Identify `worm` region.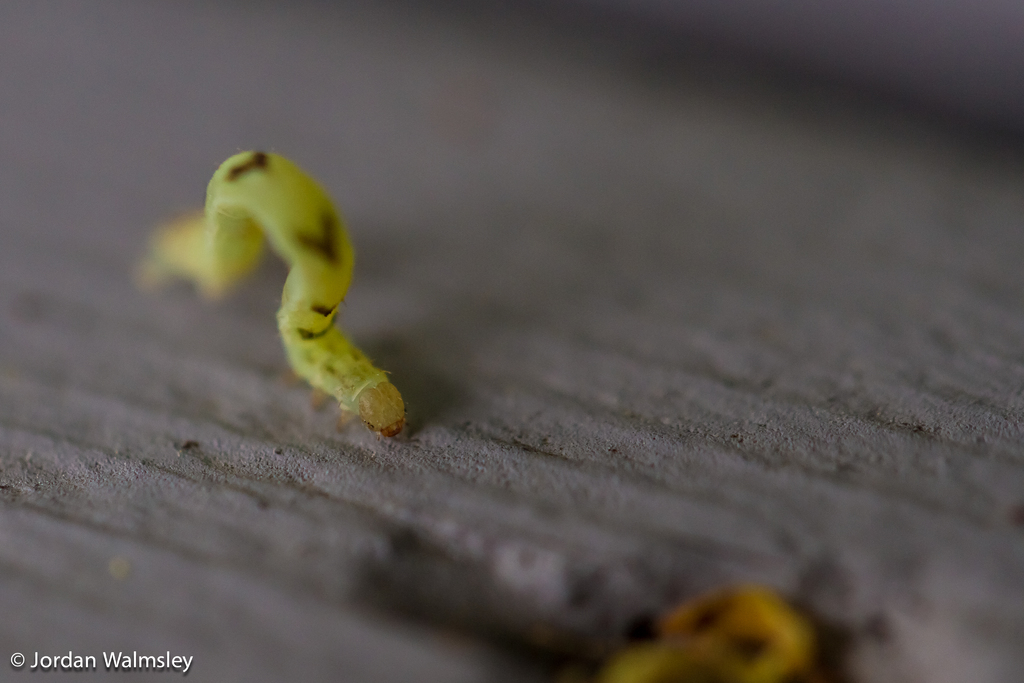
Region: 129/140/406/440.
